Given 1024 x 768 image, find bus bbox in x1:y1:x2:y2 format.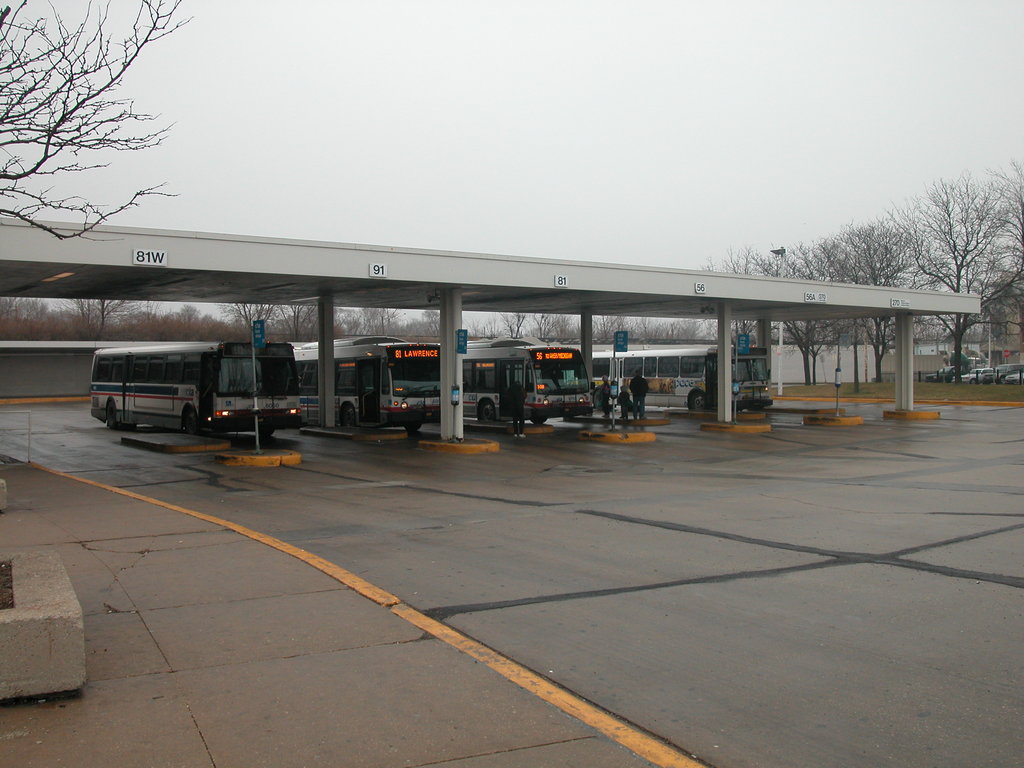
465:335:594:424.
